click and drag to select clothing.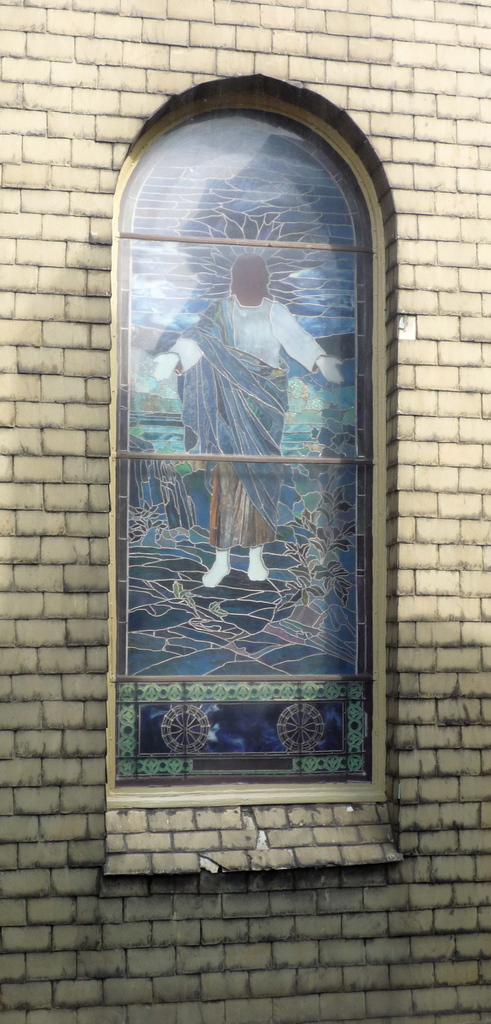
Selection: 172,289,290,547.
